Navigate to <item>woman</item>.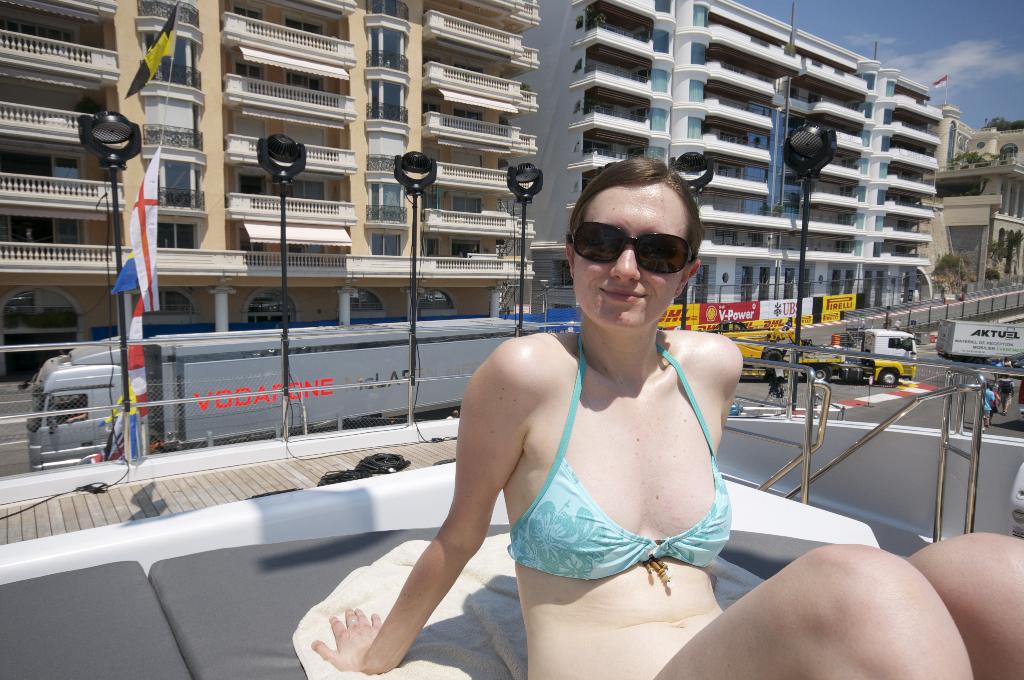
Navigation target: {"left": 315, "top": 159, "right": 1023, "bottom": 679}.
